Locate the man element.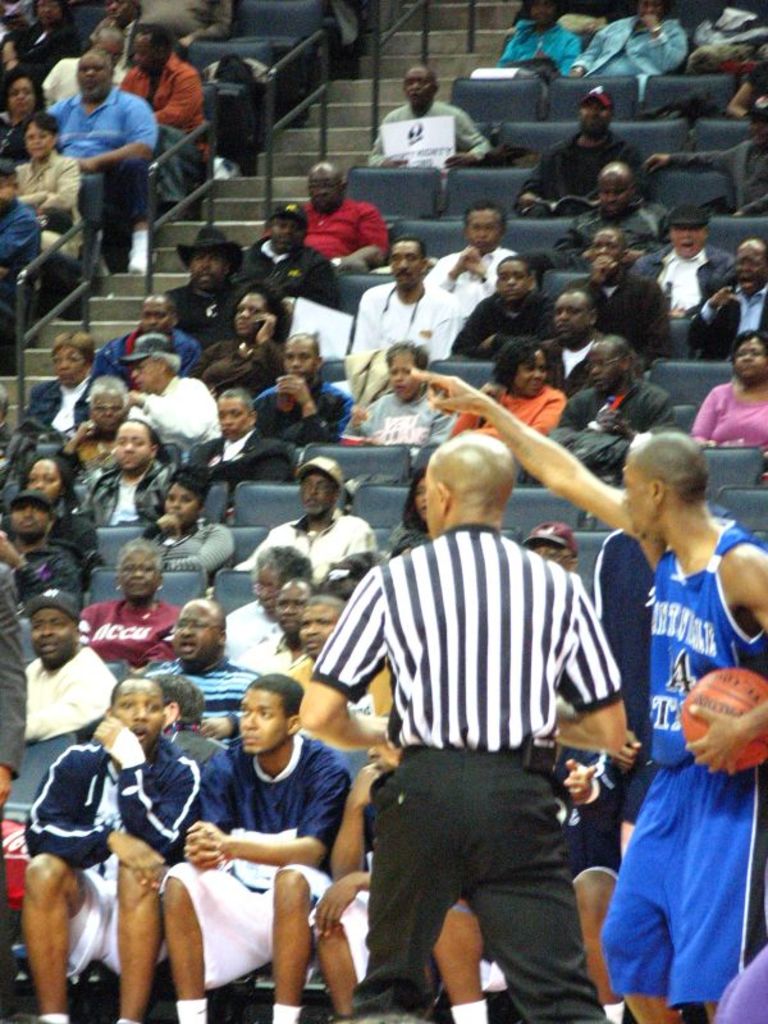
Element bbox: [x1=91, y1=291, x2=206, y2=379].
